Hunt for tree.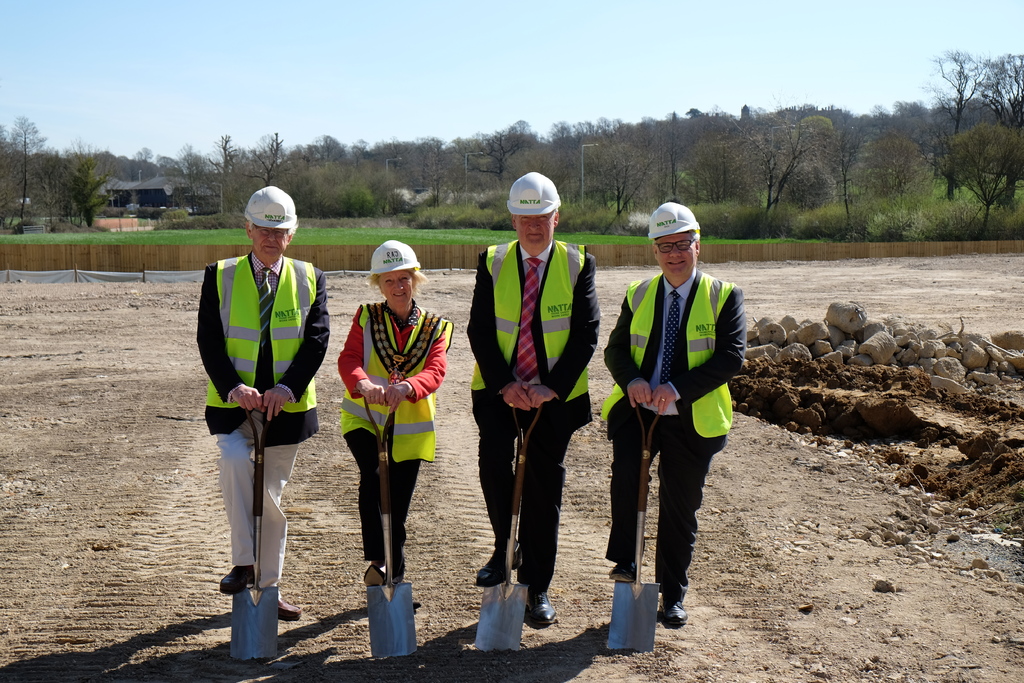
Hunted down at (57, 136, 102, 172).
